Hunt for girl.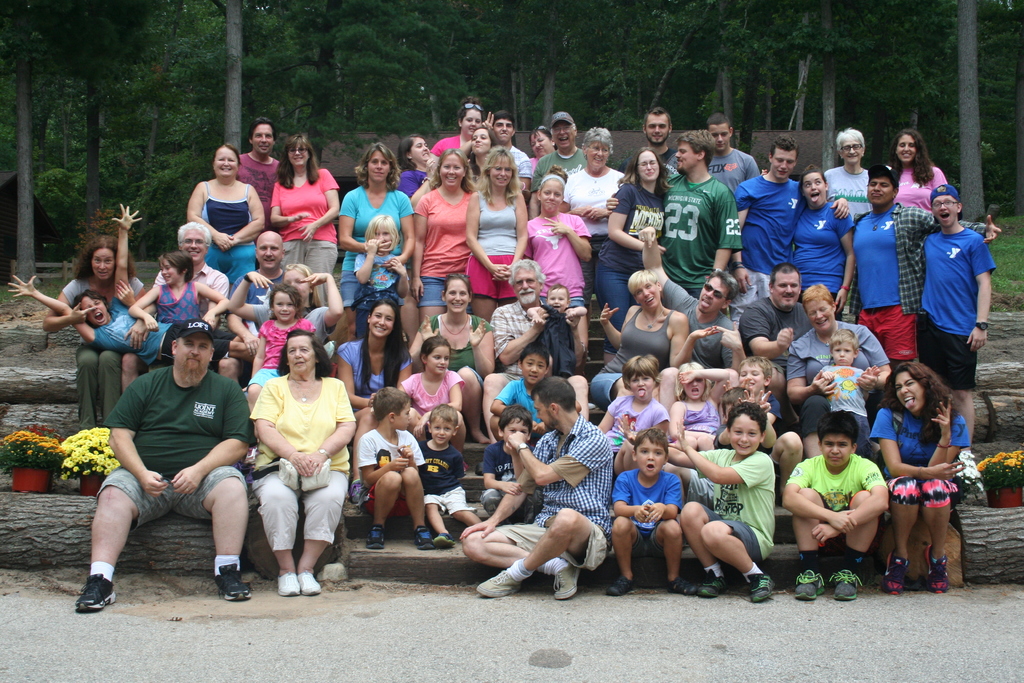
Hunted down at <region>888, 131, 949, 217</region>.
